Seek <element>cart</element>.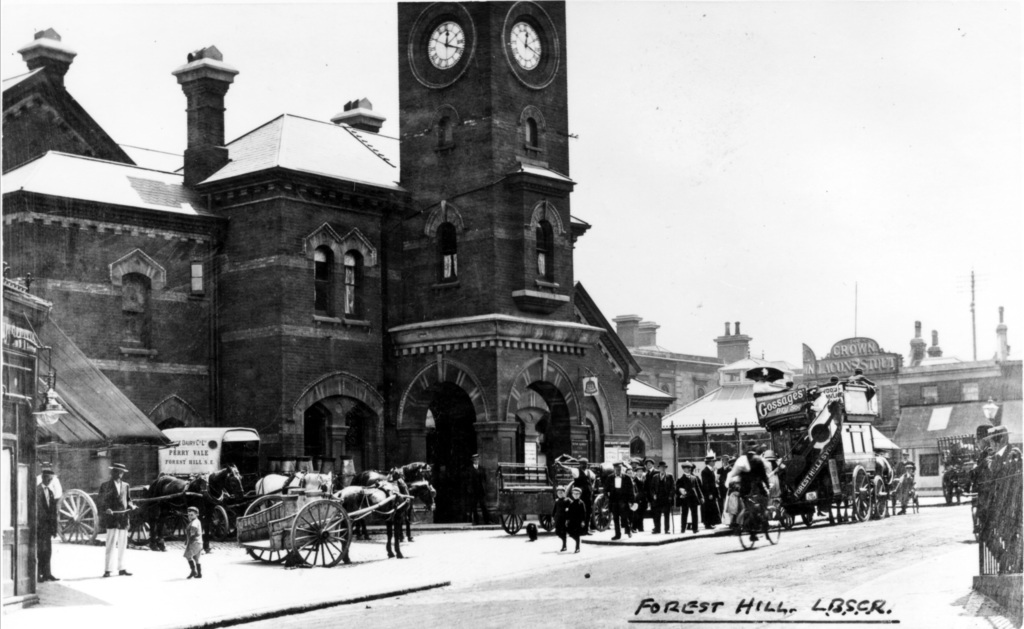
pyautogui.locateOnScreen(495, 462, 614, 538).
